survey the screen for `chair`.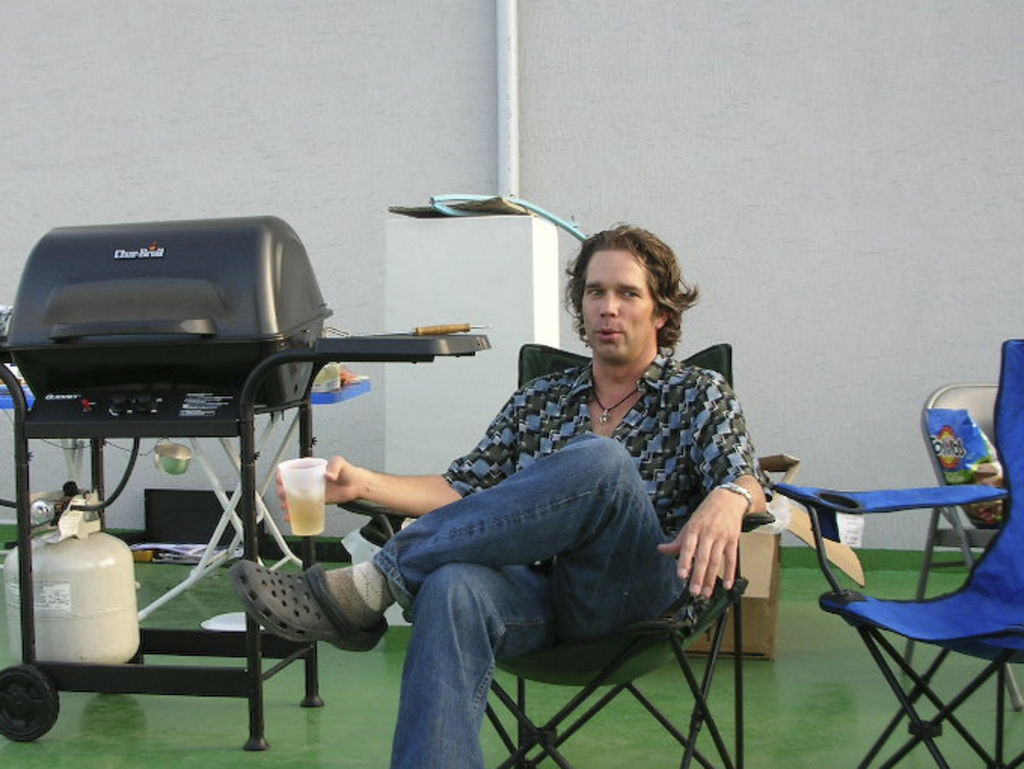
Survey found: box=[398, 345, 750, 767].
